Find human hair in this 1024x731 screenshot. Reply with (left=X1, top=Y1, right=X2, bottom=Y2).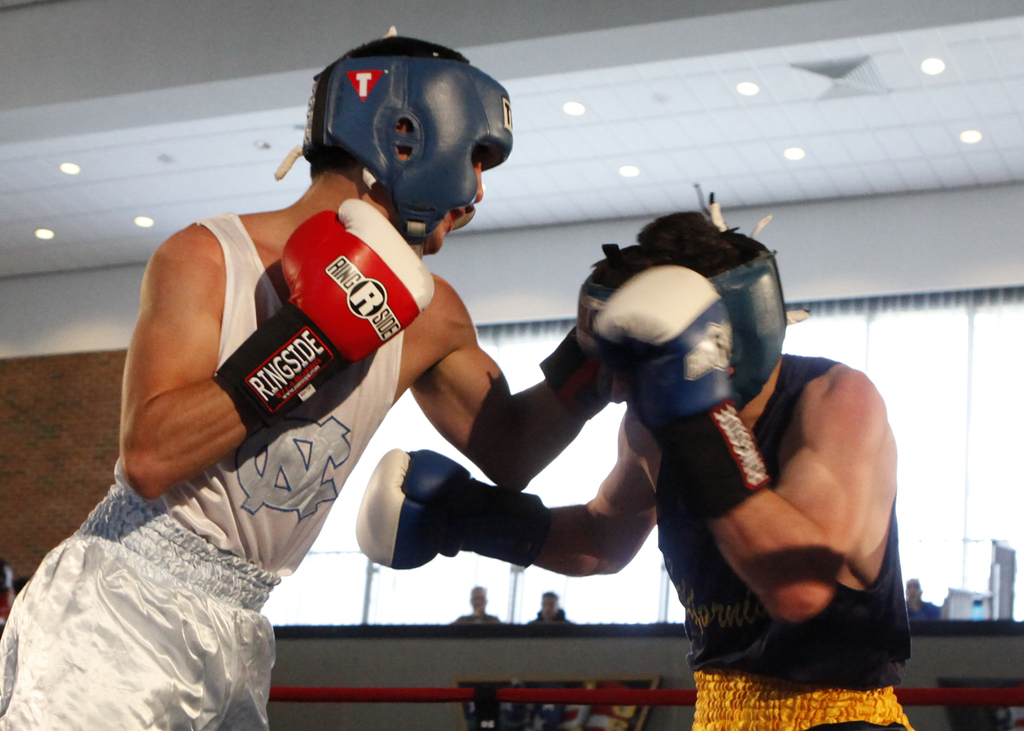
(left=616, top=204, right=765, bottom=289).
